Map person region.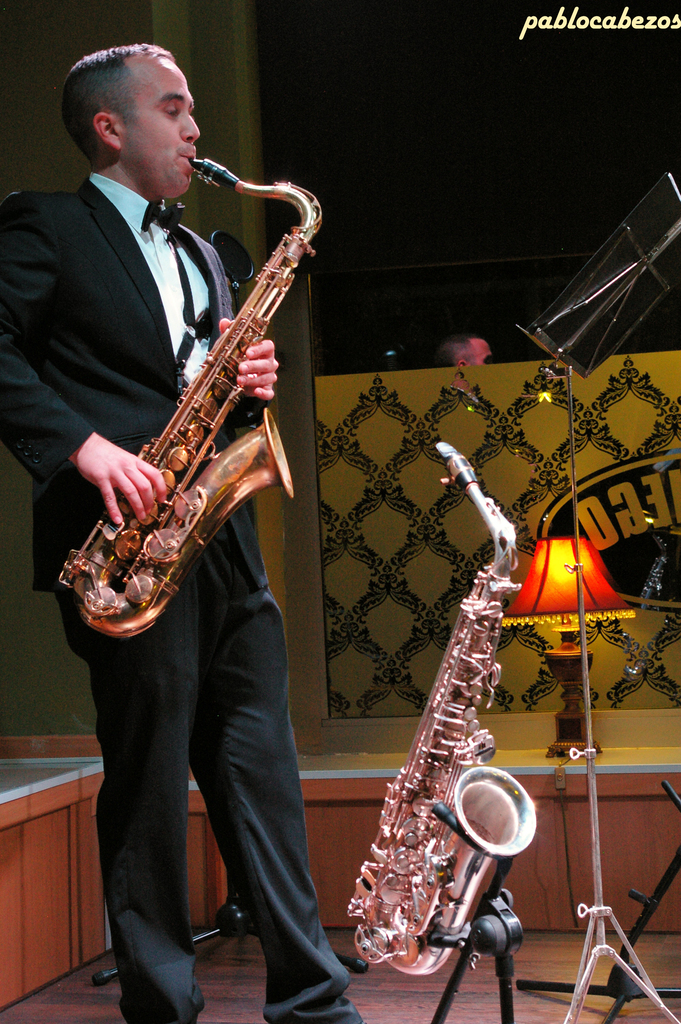
Mapped to x1=0, y1=40, x2=359, y2=1023.
